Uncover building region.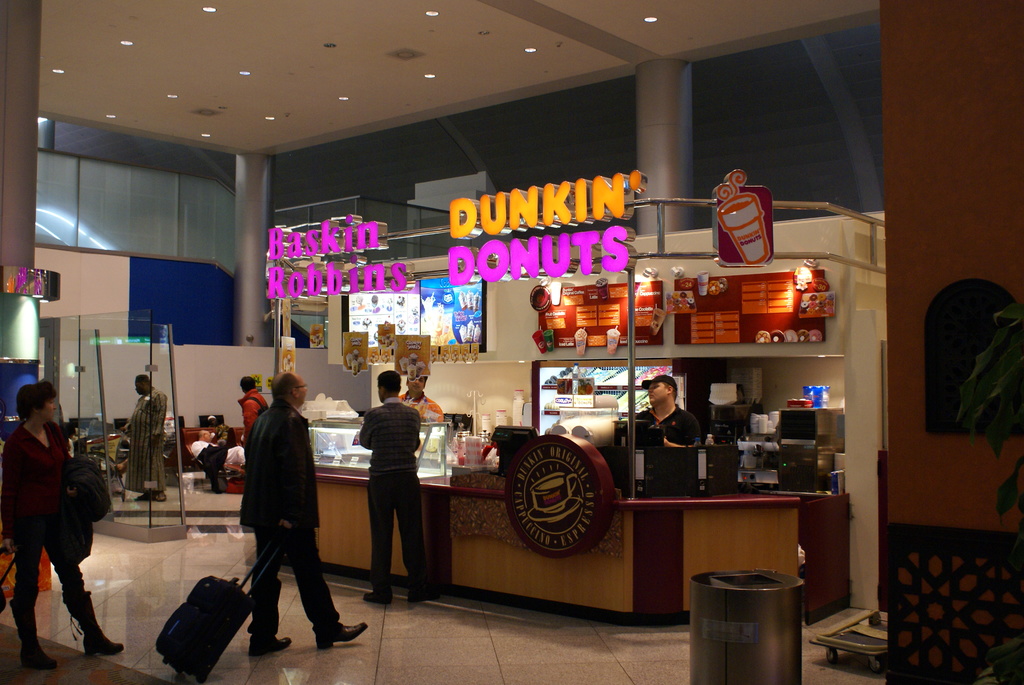
Uncovered: bbox(0, 0, 1023, 684).
